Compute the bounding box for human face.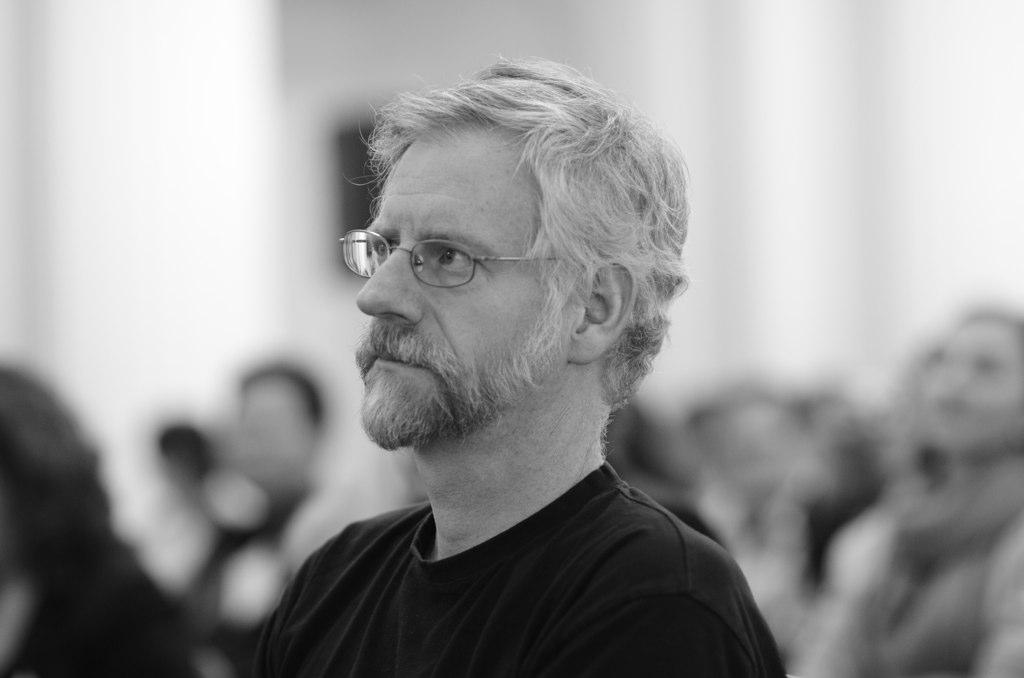
select_region(349, 110, 575, 452).
